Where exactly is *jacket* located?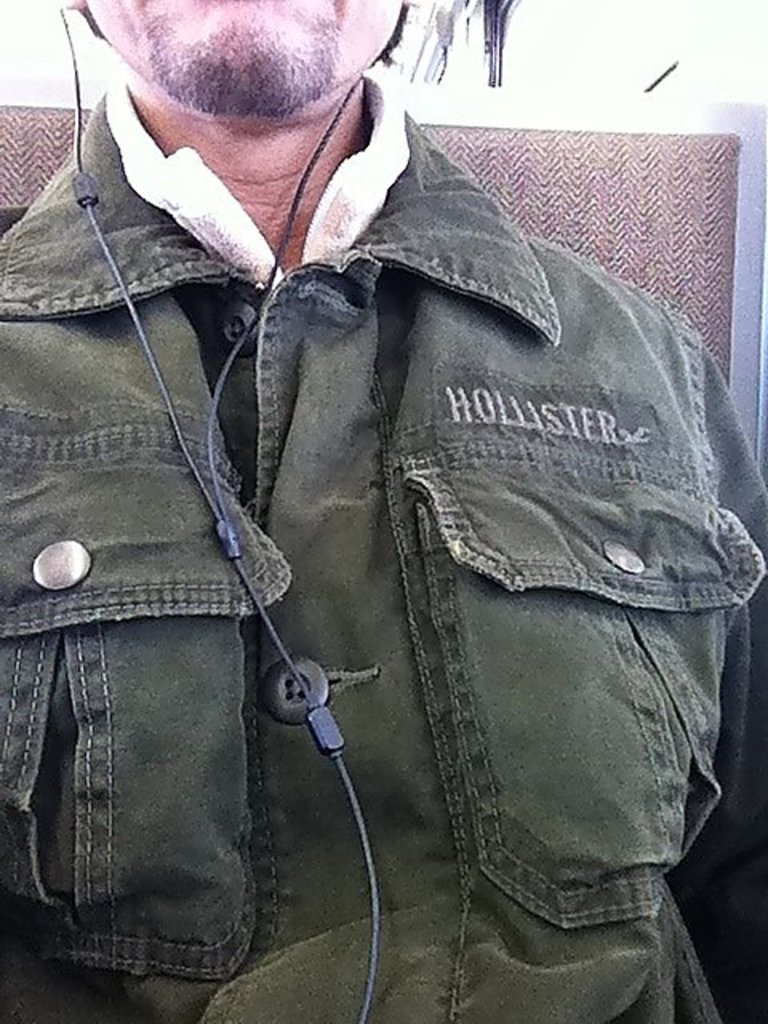
Its bounding box is <bbox>0, 94, 766, 1022</bbox>.
